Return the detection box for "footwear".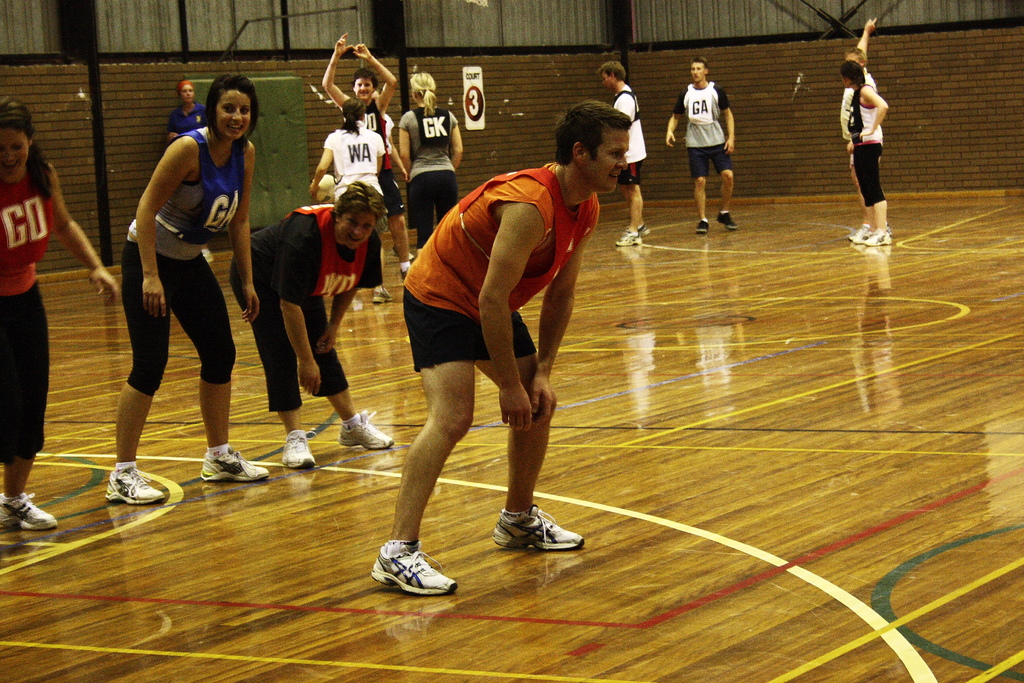
{"left": 863, "top": 227, "right": 889, "bottom": 245}.
